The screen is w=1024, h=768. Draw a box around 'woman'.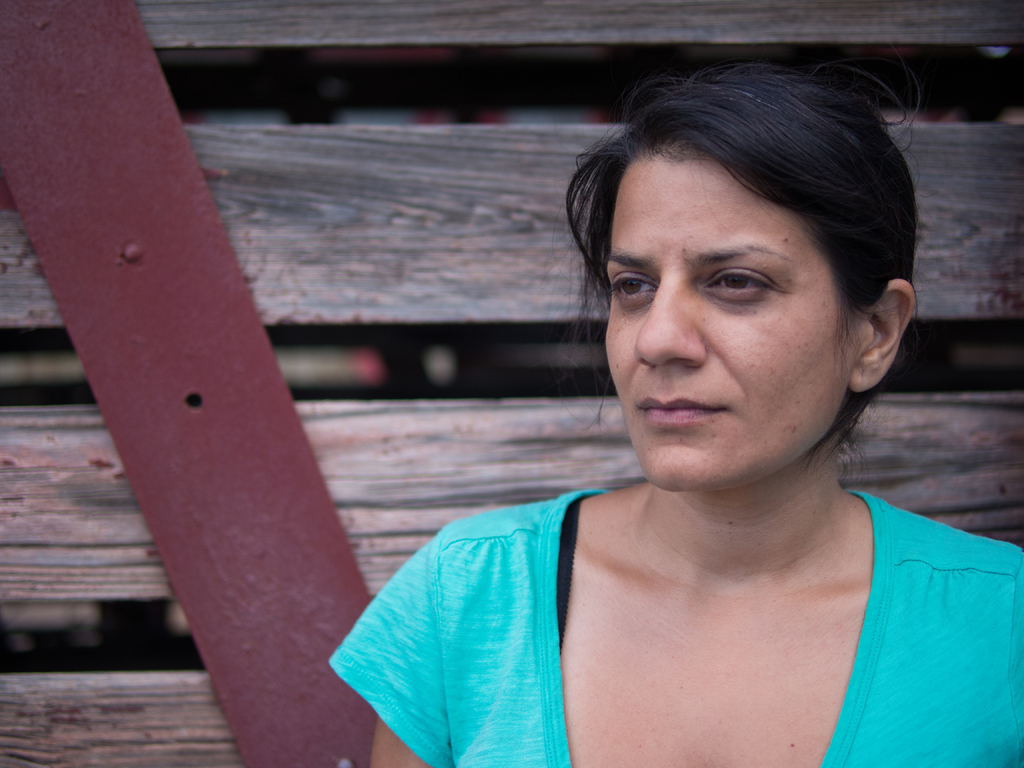
select_region(332, 54, 1016, 766).
